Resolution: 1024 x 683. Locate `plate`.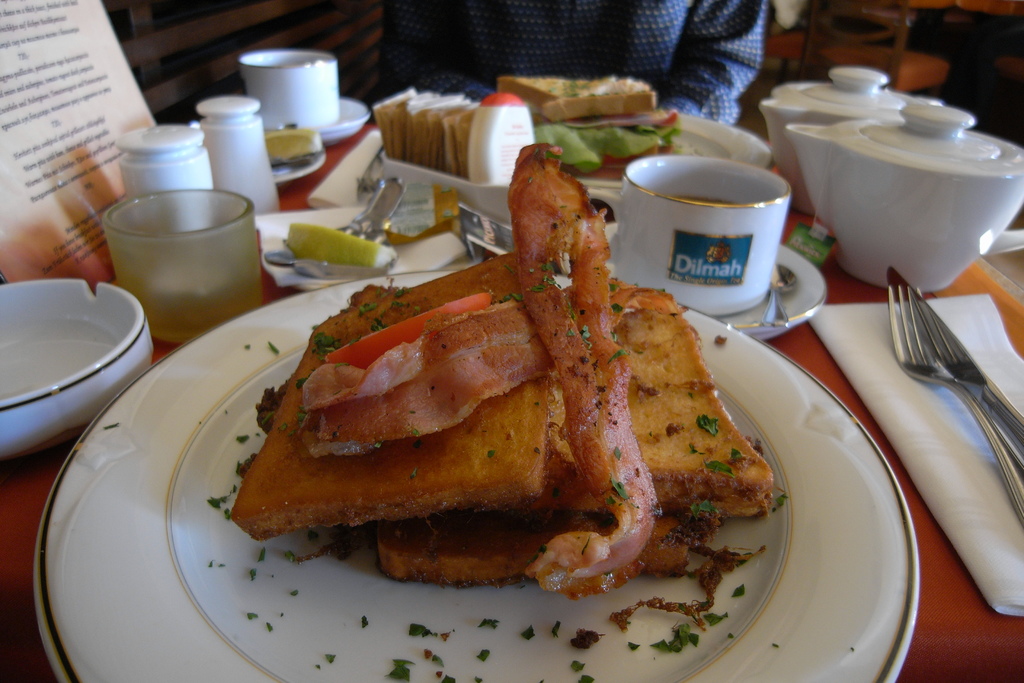
l=563, t=103, r=774, b=206.
